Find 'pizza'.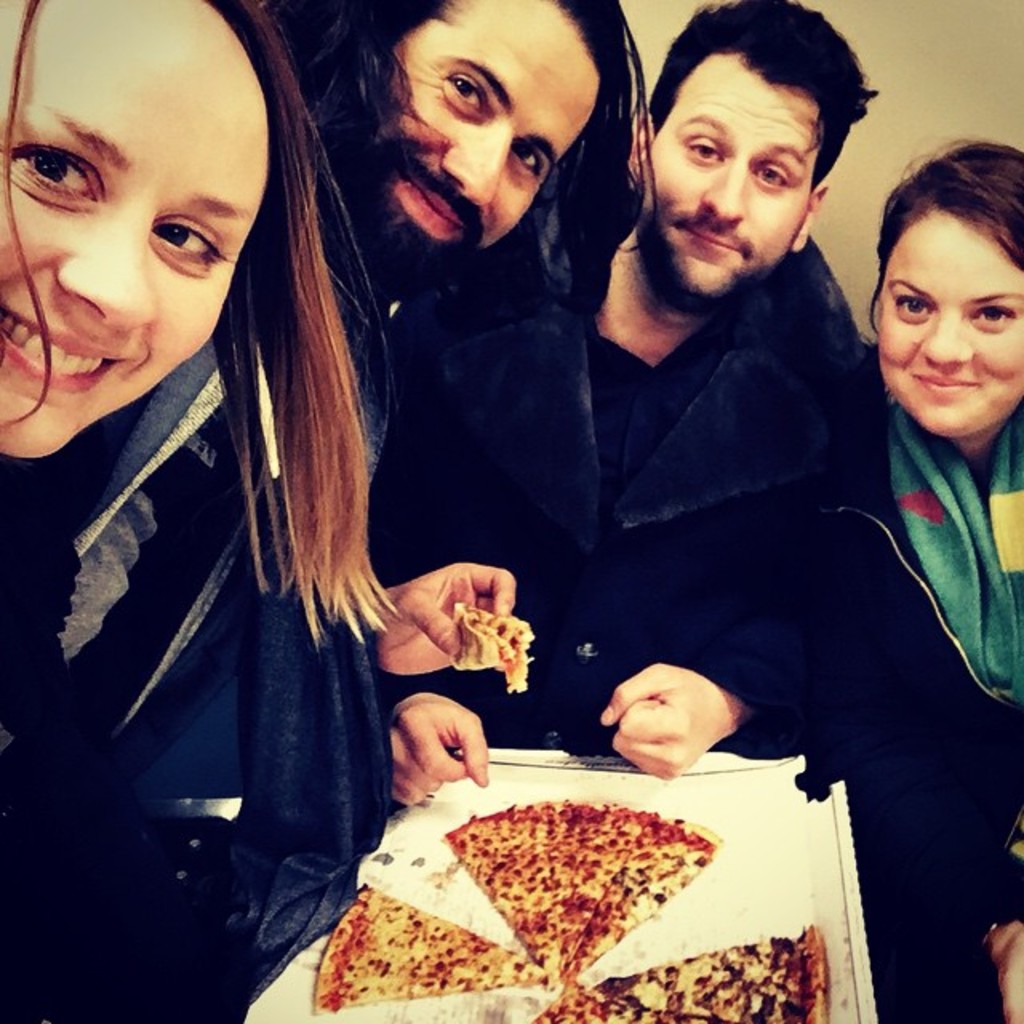
[x1=309, y1=883, x2=555, y2=1014].
